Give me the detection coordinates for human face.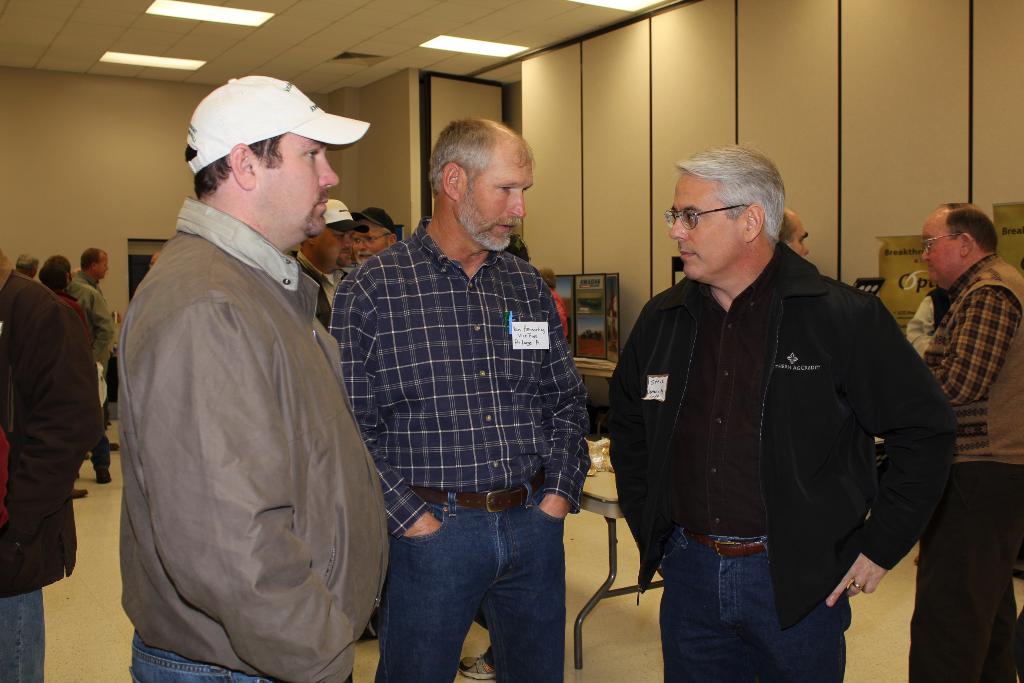
rect(354, 220, 390, 266).
